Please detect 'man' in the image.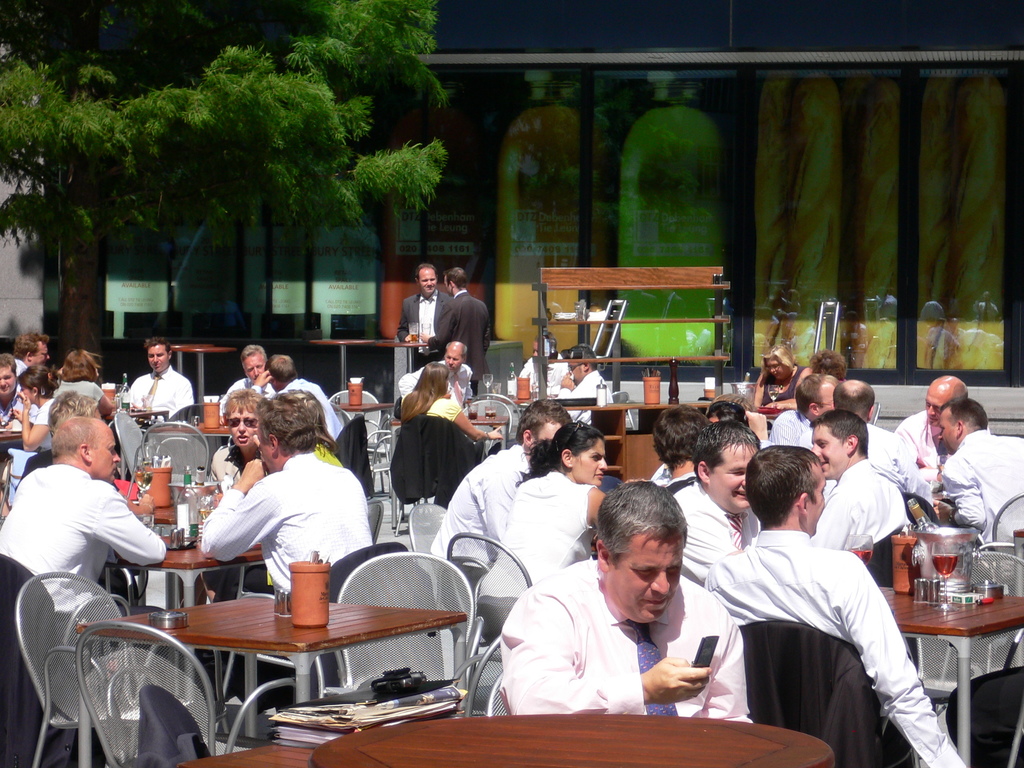
rect(701, 440, 970, 767).
